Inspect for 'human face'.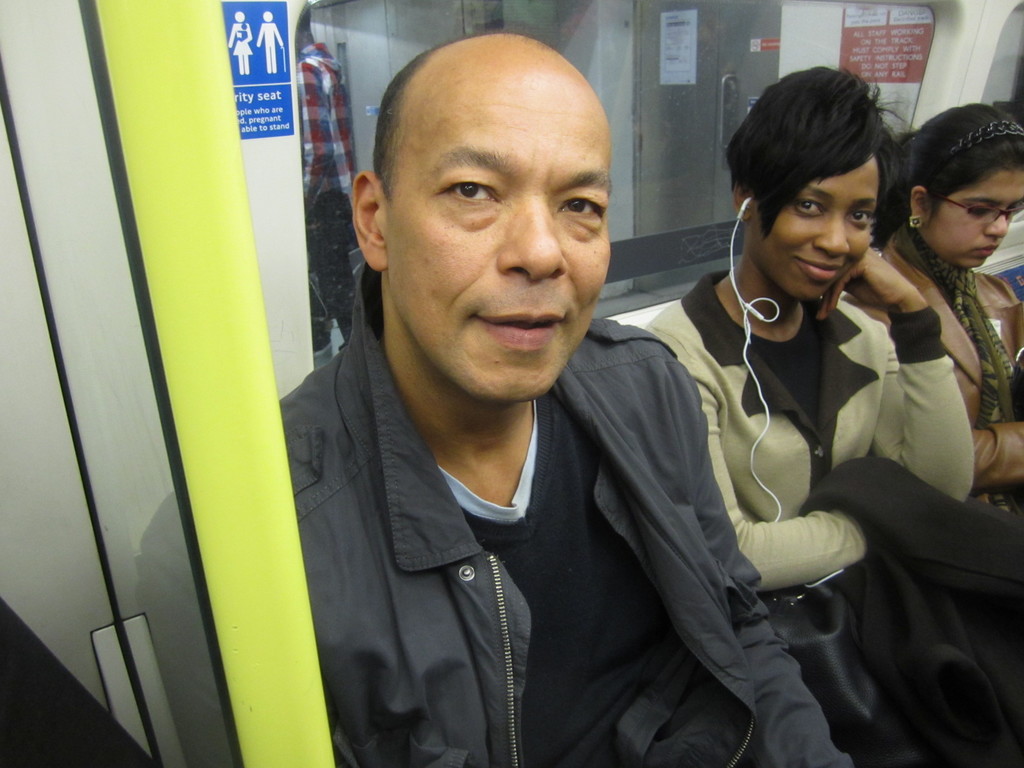
Inspection: bbox=[751, 151, 880, 301].
